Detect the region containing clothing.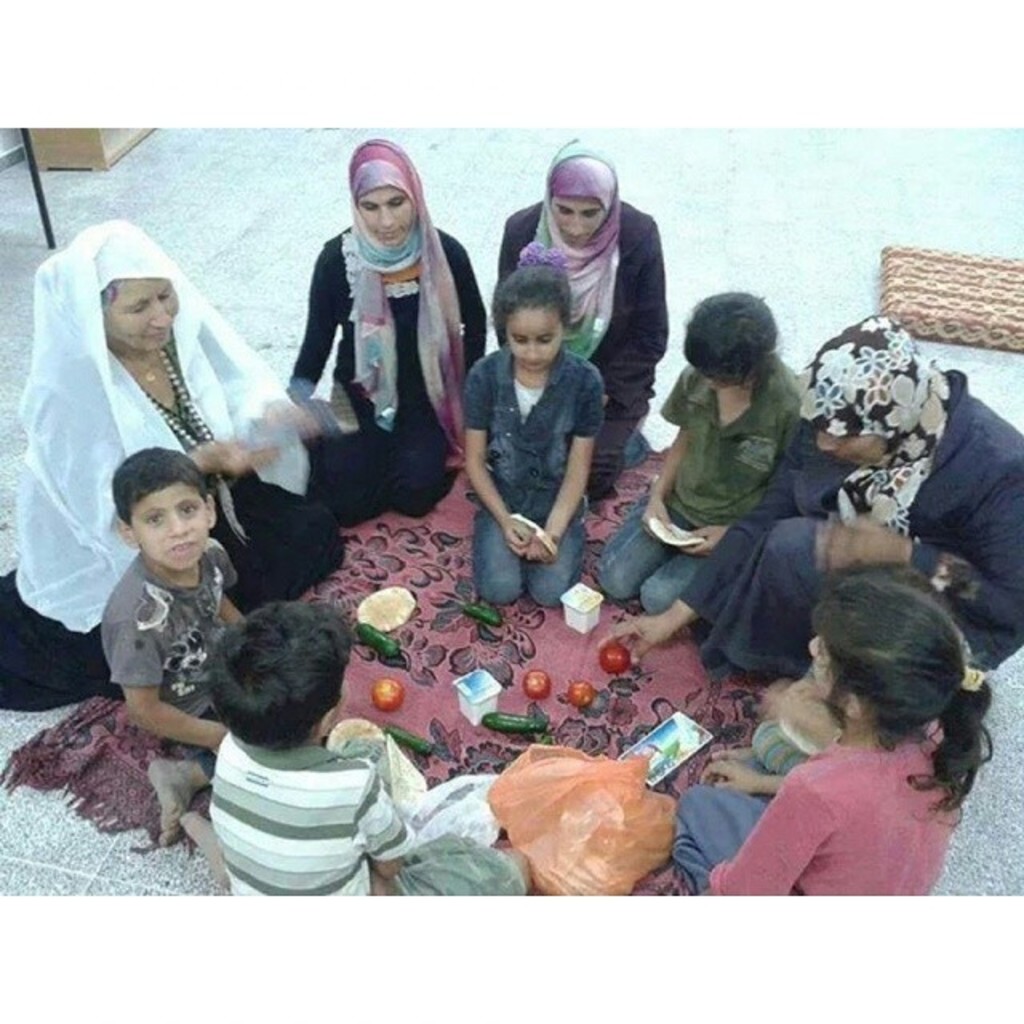
[x1=170, y1=699, x2=427, y2=904].
